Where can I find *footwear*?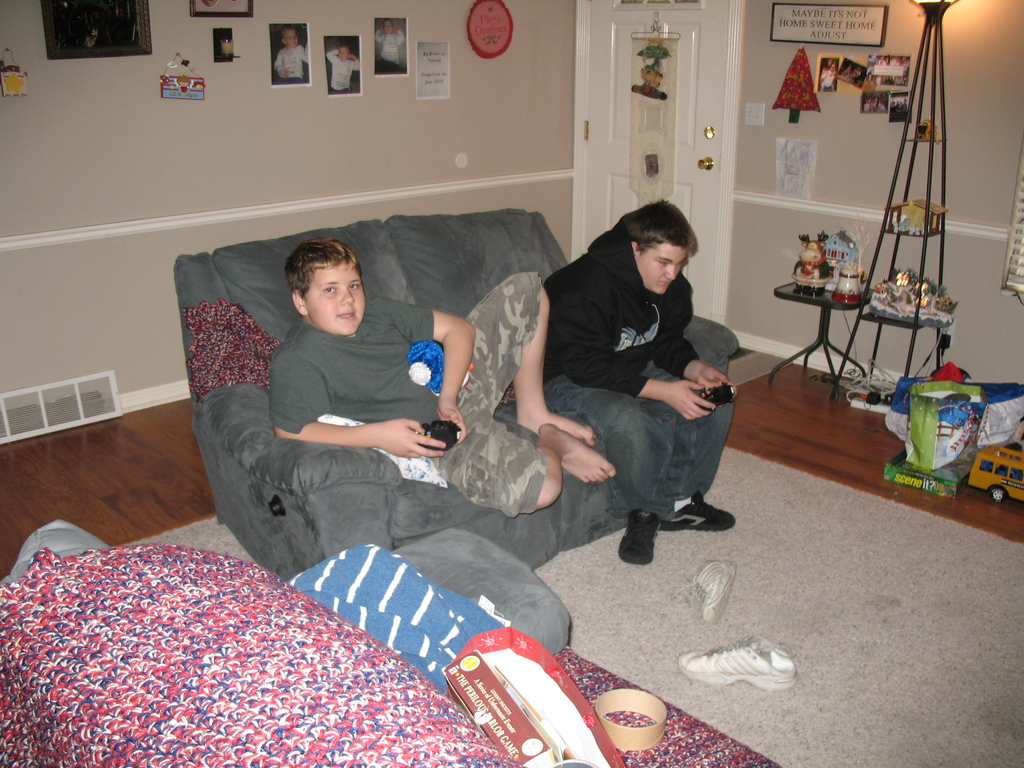
You can find it at (660,490,738,529).
